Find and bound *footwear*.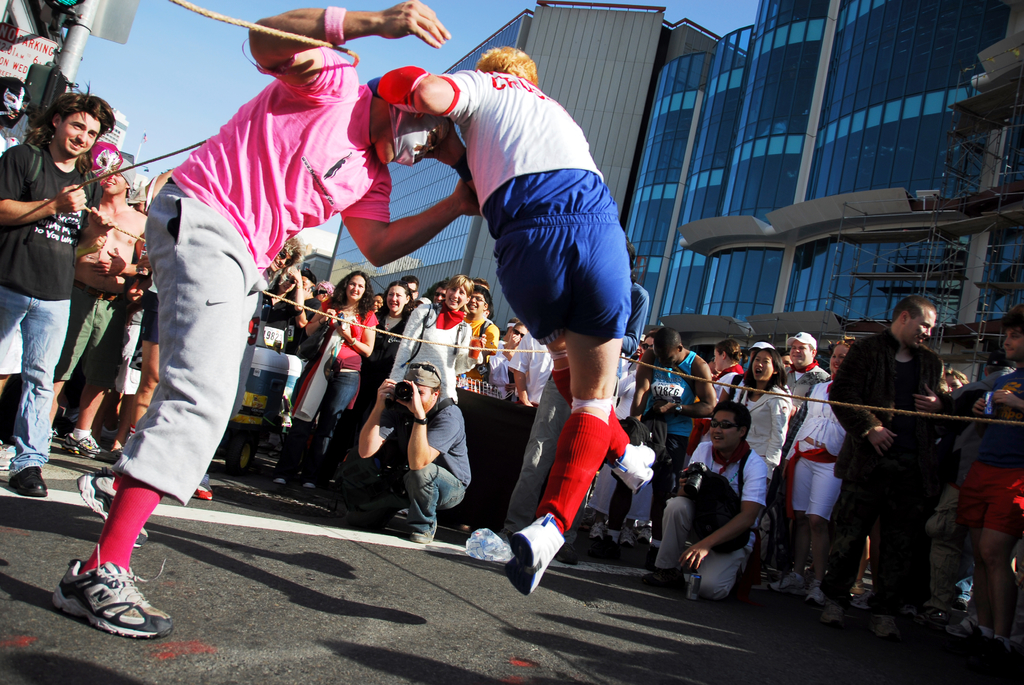
Bound: <bbox>61, 432, 118, 462</bbox>.
